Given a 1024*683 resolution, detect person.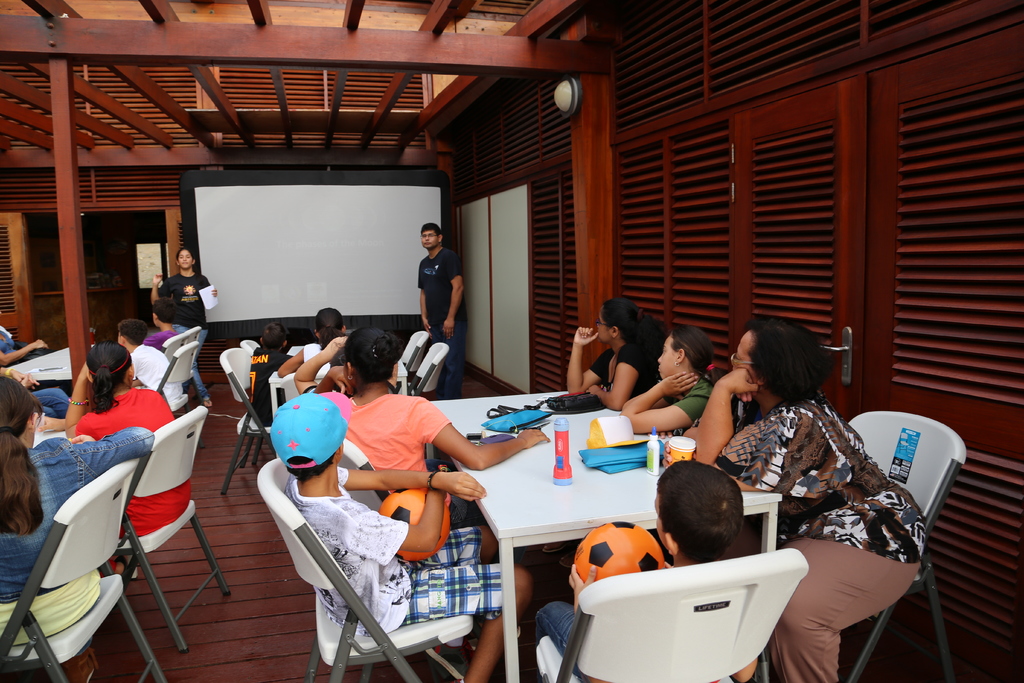
{"x1": 117, "y1": 320, "x2": 187, "y2": 406}.
